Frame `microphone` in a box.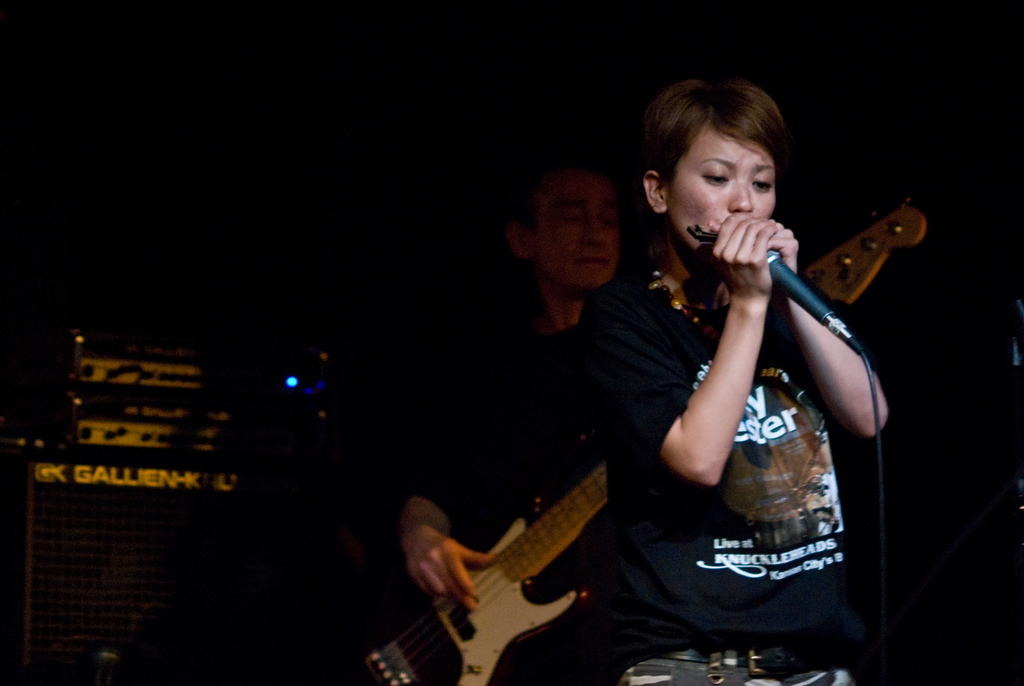
<box>769,244,834,320</box>.
